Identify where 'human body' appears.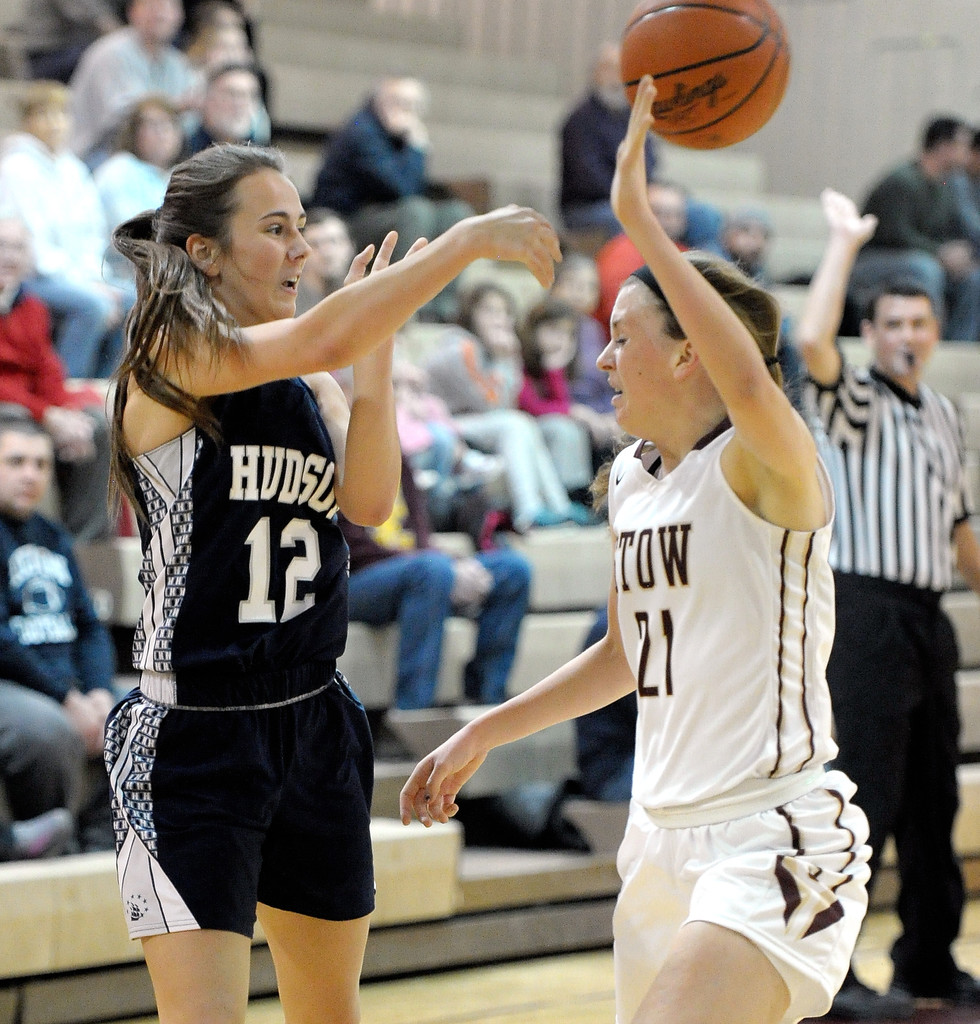
Appears at Rect(849, 113, 972, 337).
